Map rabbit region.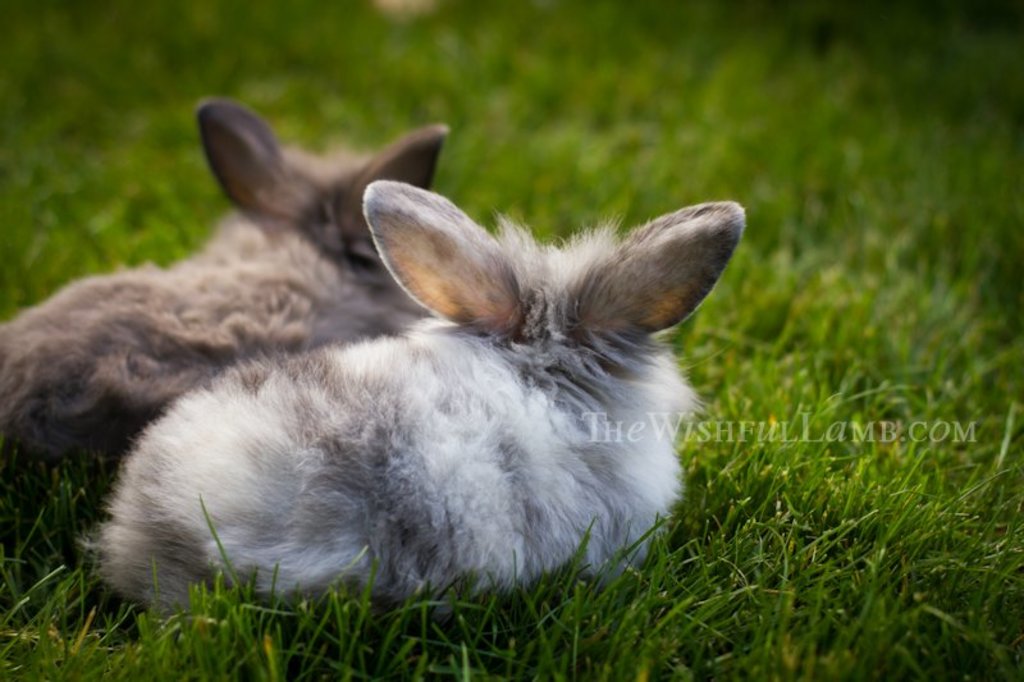
Mapped to rect(0, 99, 454, 519).
